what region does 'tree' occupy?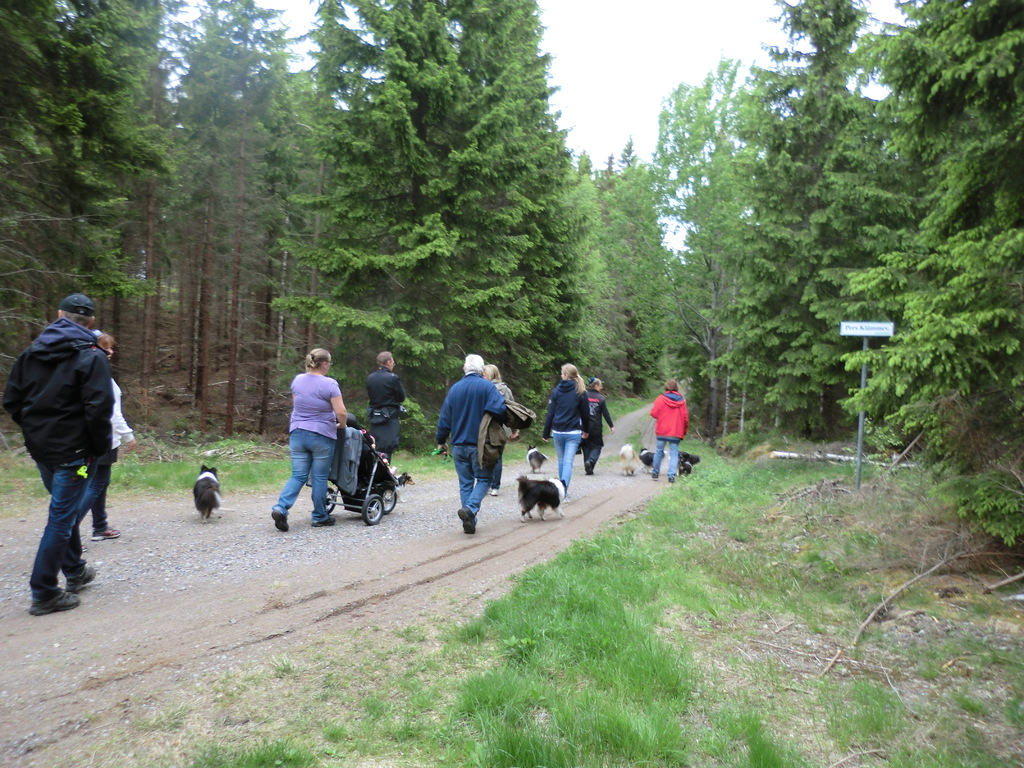
detection(273, 0, 601, 460).
